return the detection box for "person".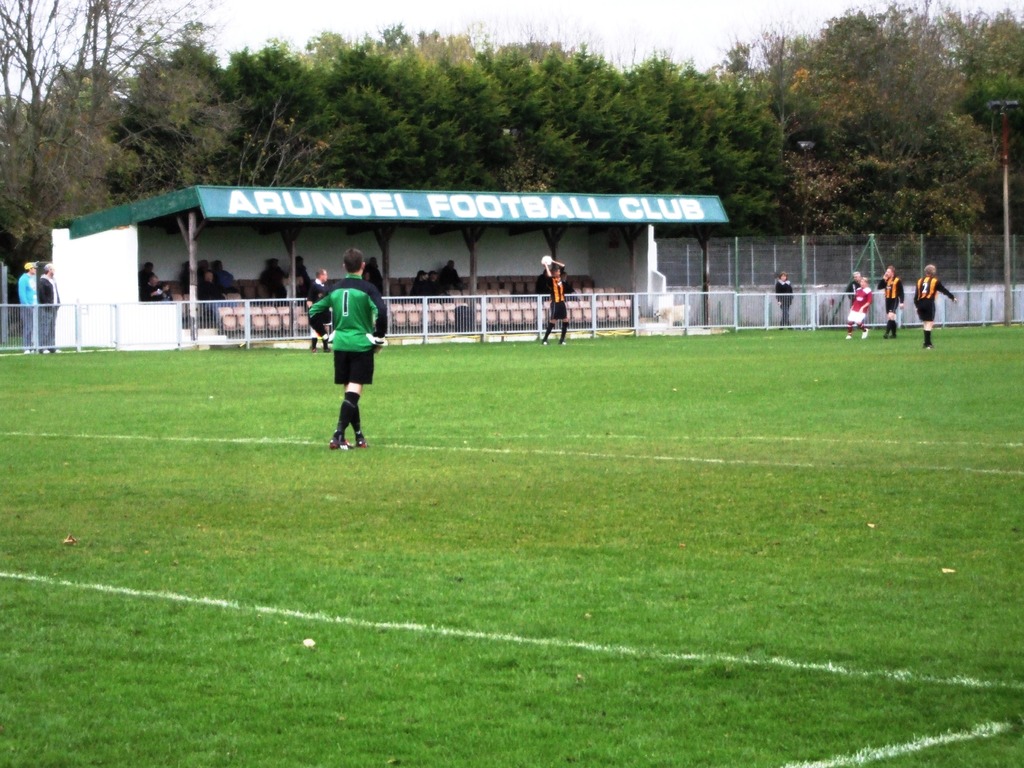
{"x1": 361, "y1": 255, "x2": 383, "y2": 288}.
